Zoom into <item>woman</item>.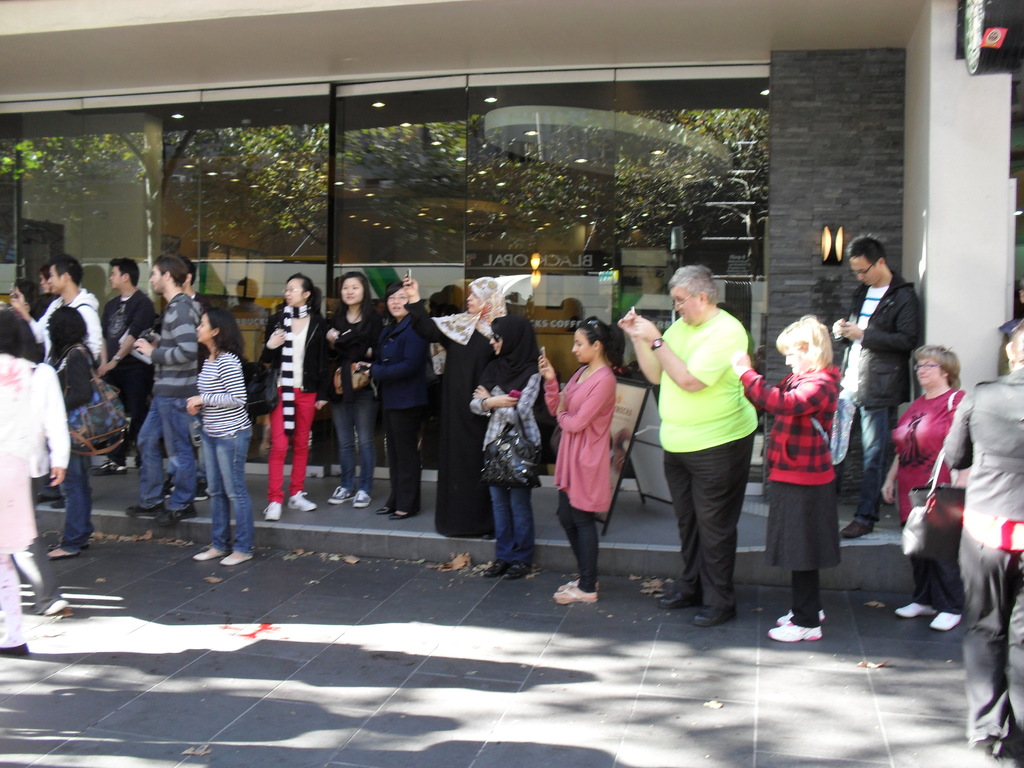
Zoom target: (x1=263, y1=274, x2=327, y2=522).
